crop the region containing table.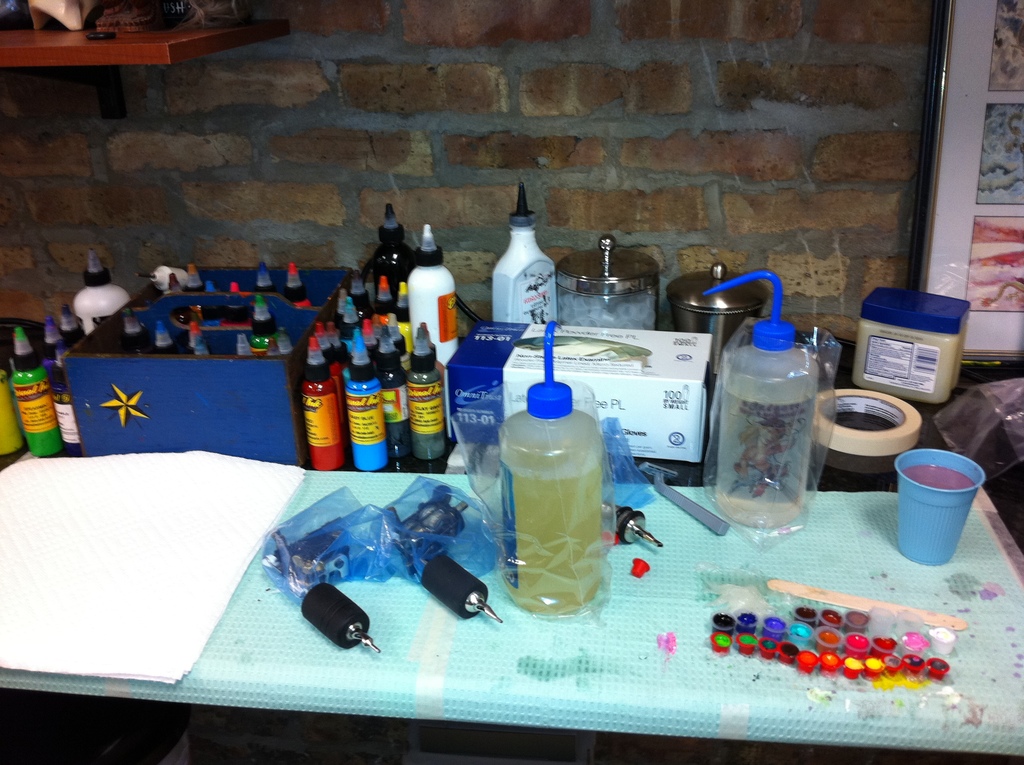
Crop region: bbox=[0, 376, 1023, 764].
